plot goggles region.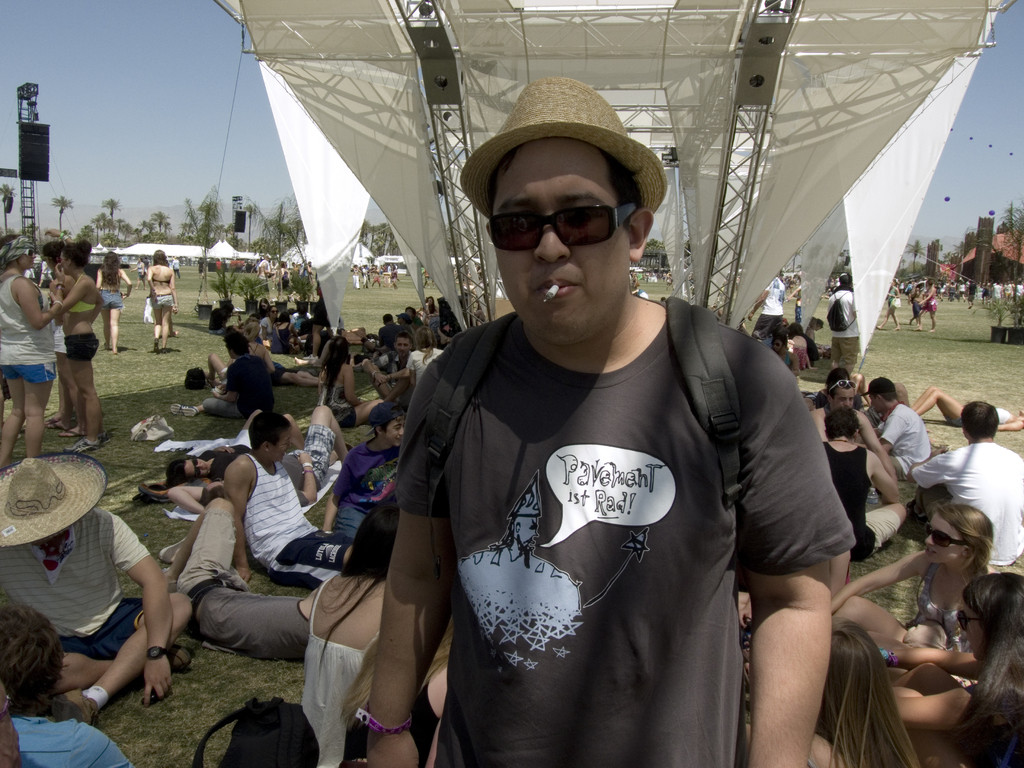
Plotted at (492, 181, 637, 250).
